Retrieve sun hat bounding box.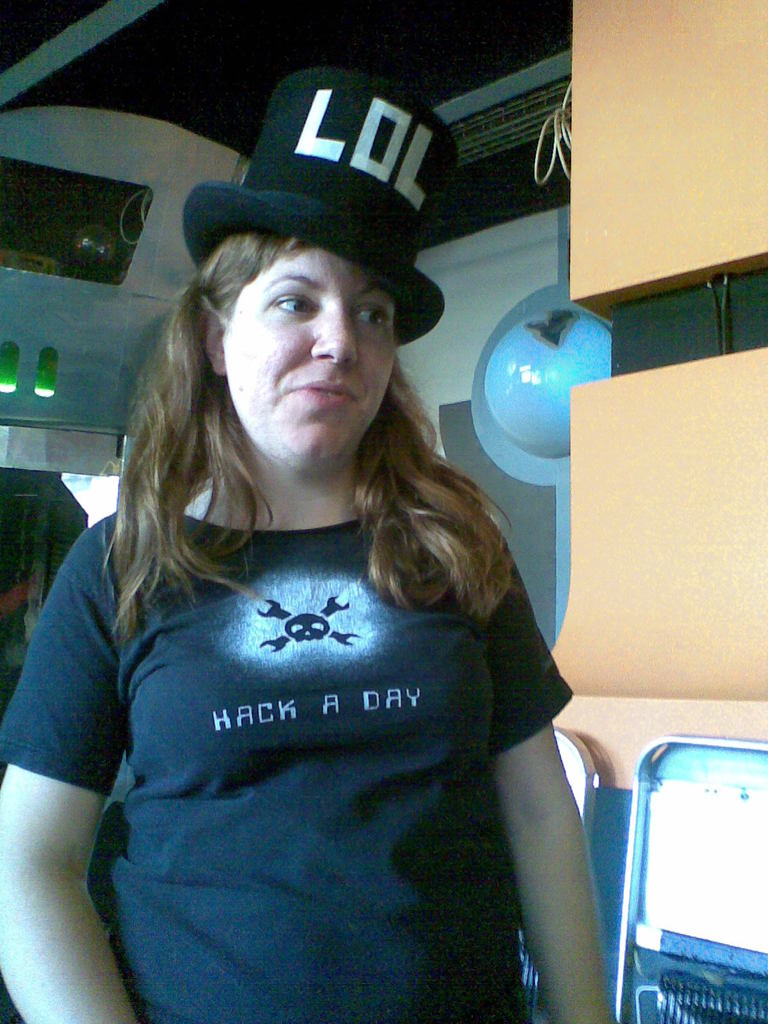
Bounding box: l=179, t=68, r=451, b=355.
